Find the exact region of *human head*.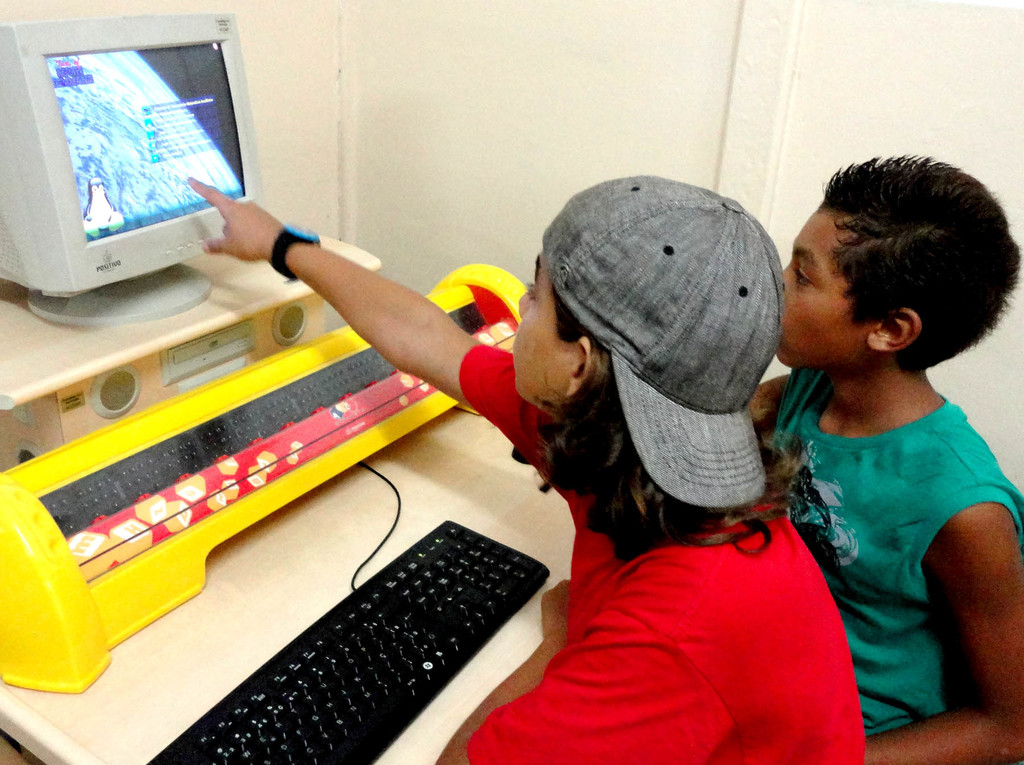
Exact region: x1=773, y1=161, x2=1011, y2=407.
